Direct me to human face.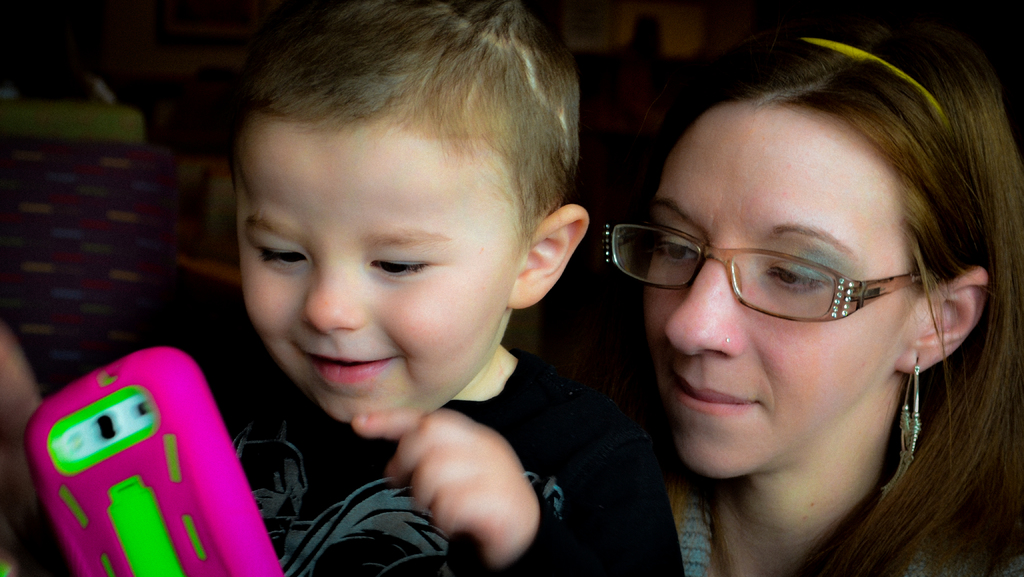
Direction: [237, 138, 506, 422].
